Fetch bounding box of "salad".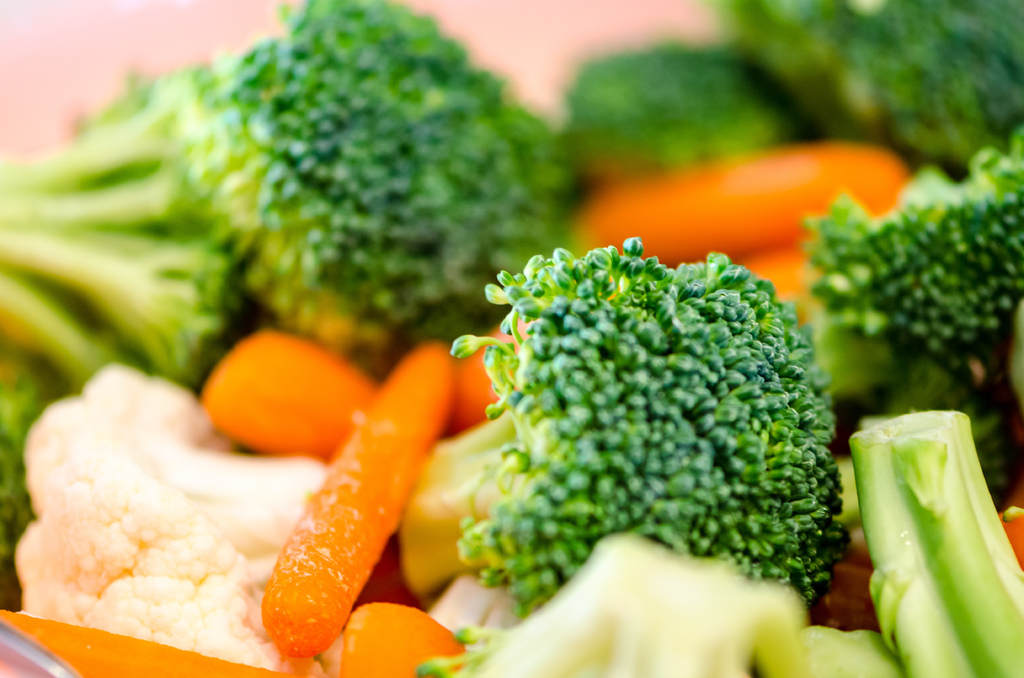
Bbox: {"left": 0, "top": 0, "right": 1023, "bottom": 677}.
